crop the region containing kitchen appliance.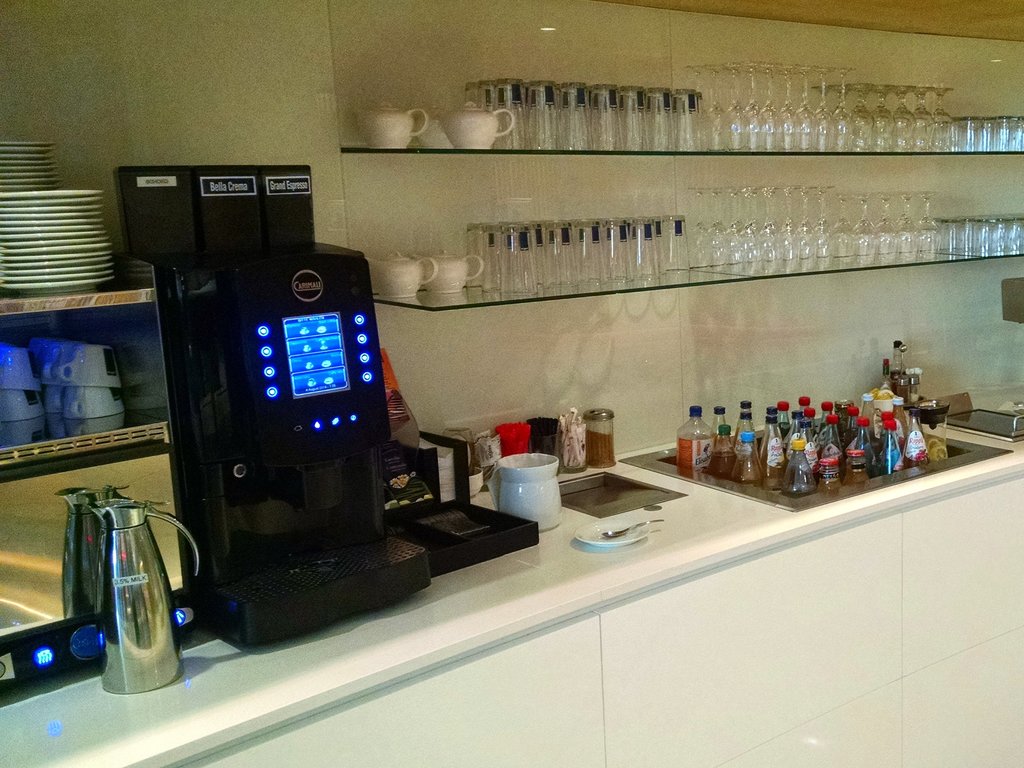
Crop region: box(0, 261, 211, 695).
